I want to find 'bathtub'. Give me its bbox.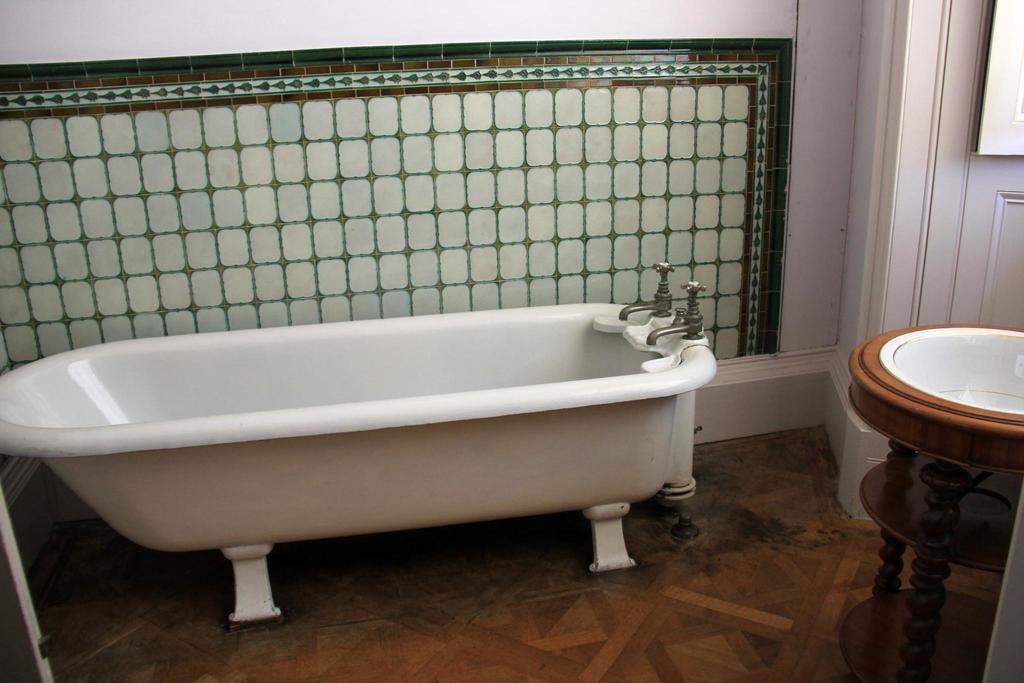
locate(0, 265, 721, 621).
